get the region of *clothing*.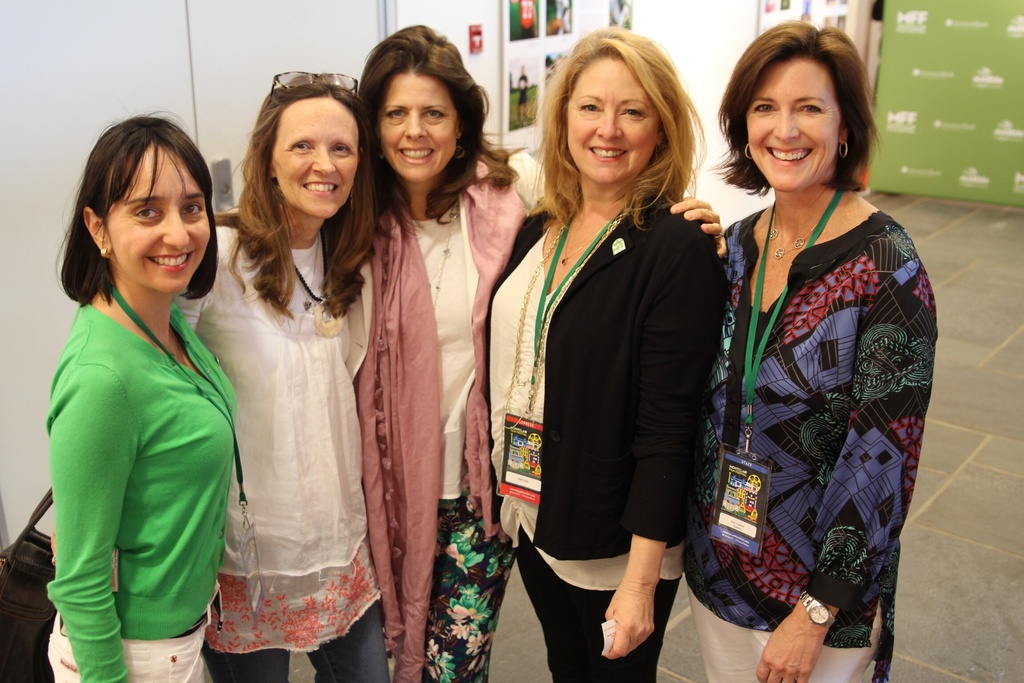
box(698, 154, 932, 655).
